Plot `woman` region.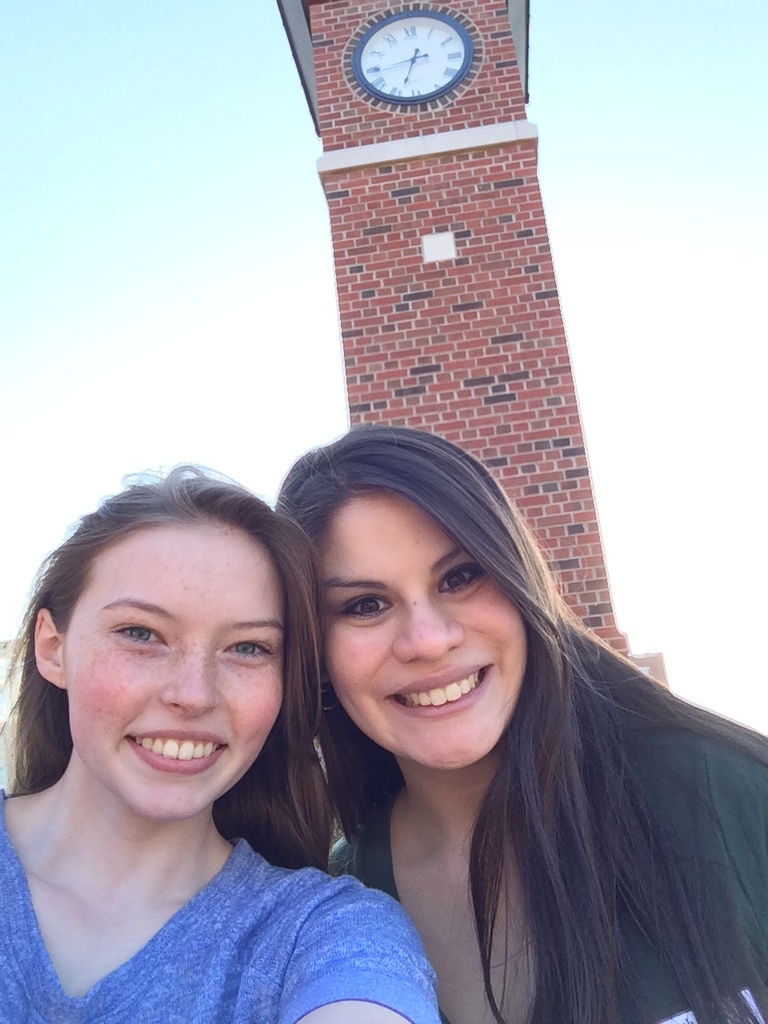
Plotted at box(273, 421, 767, 1023).
